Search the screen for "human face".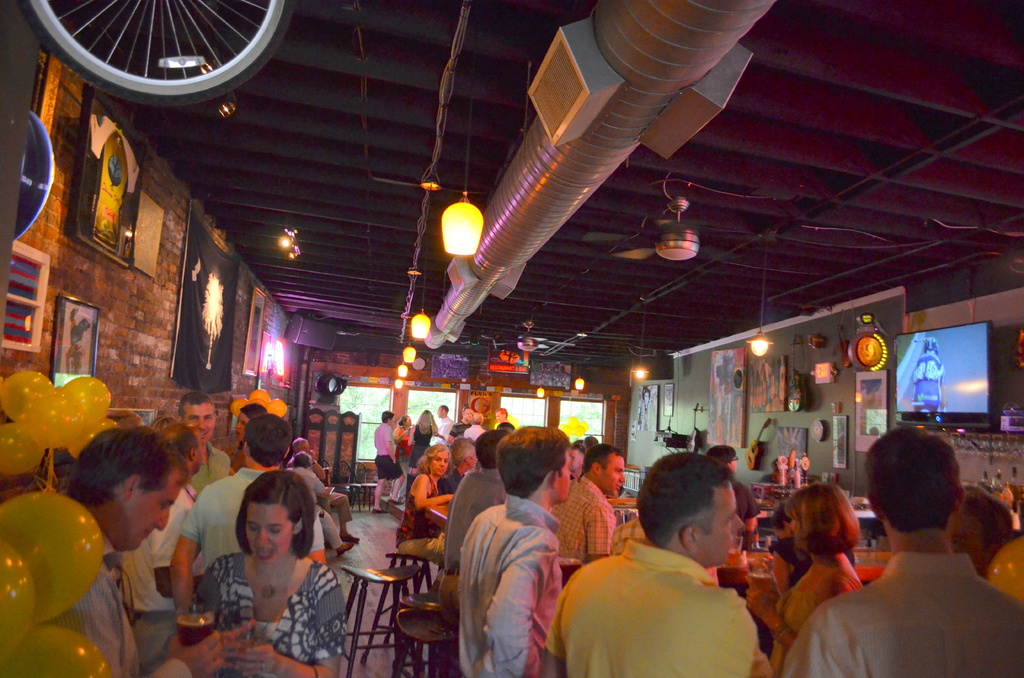
Found at {"left": 175, "top": 404, "right": 212, "bottom": 441}.
